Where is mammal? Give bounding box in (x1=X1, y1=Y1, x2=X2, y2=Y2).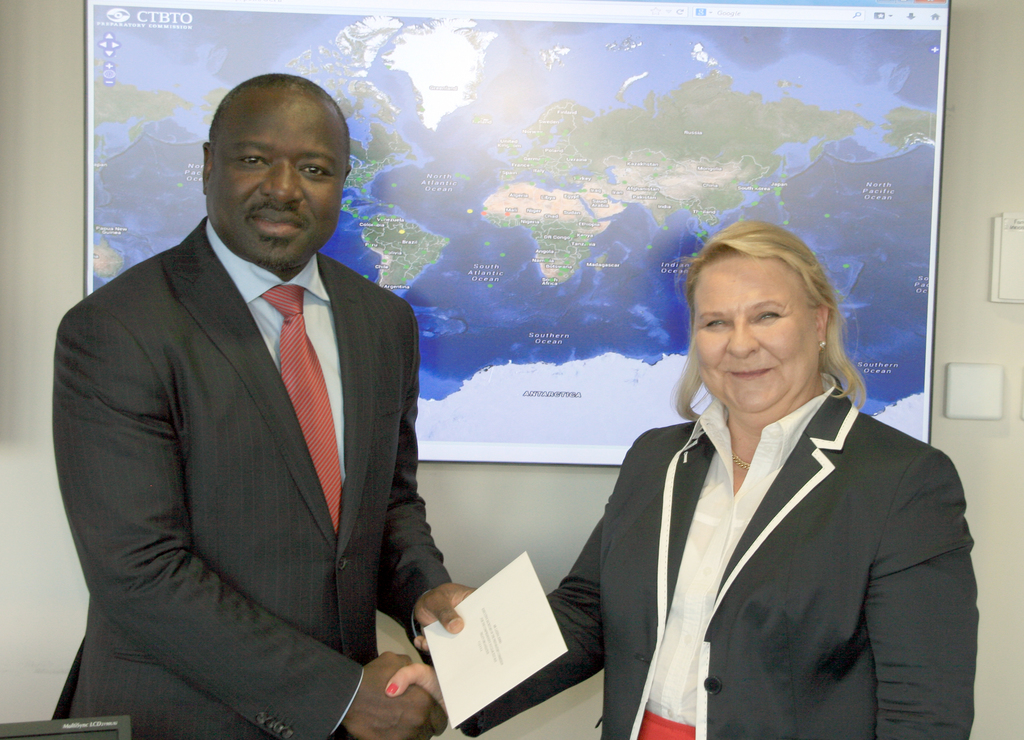
(x1=389, y1=219, x2=973, y2=739).
